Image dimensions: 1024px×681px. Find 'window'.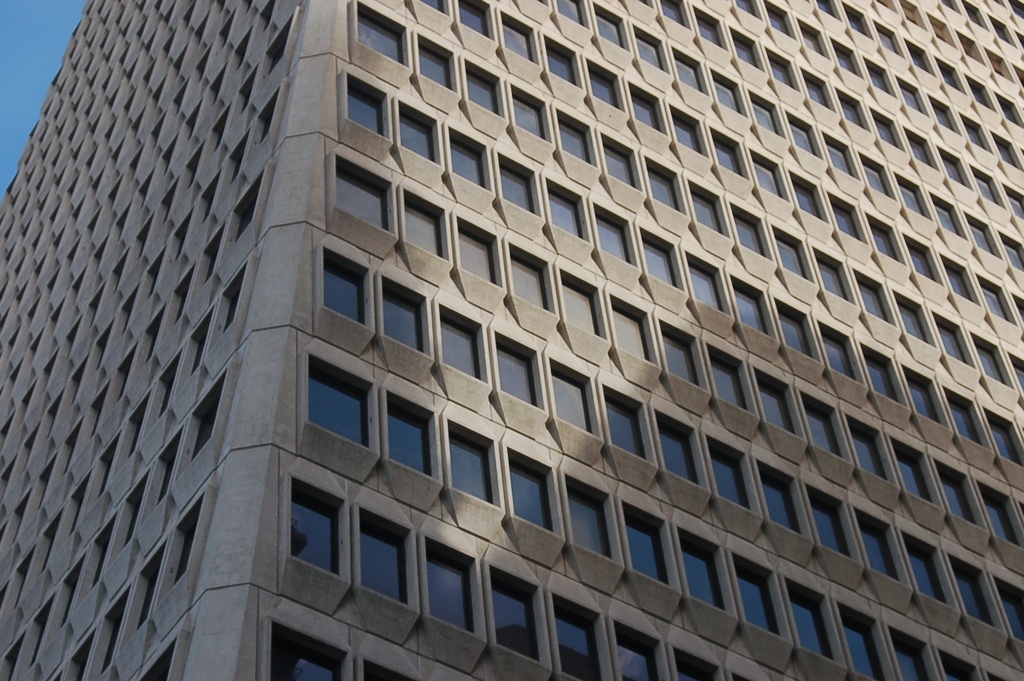
598:222:627:262.
